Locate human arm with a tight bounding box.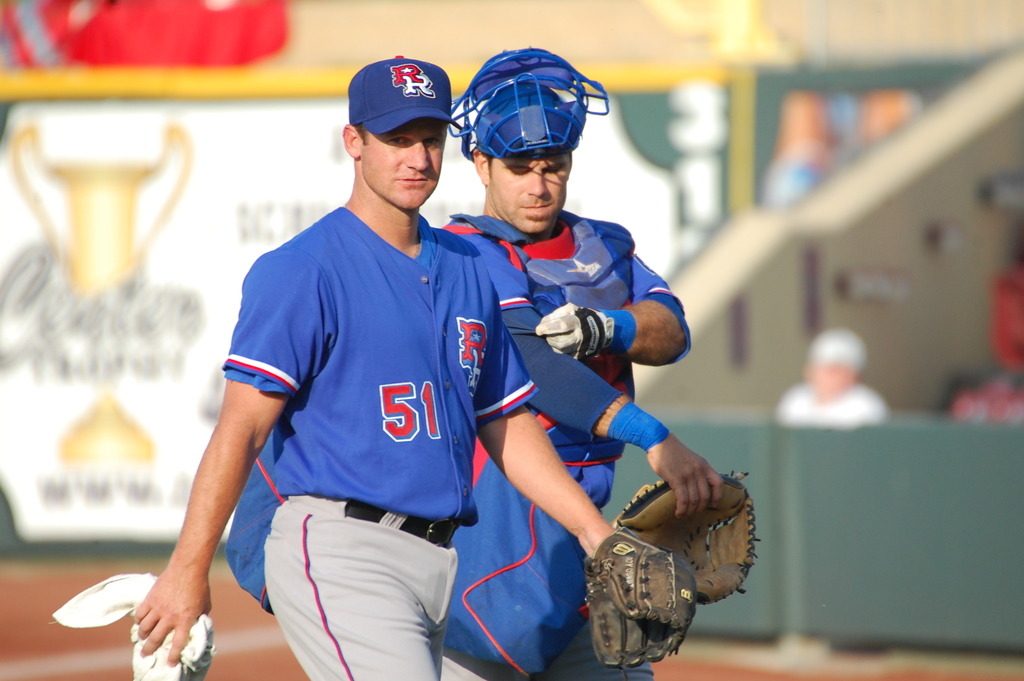
l=543, t=245, r=719, b=358.
